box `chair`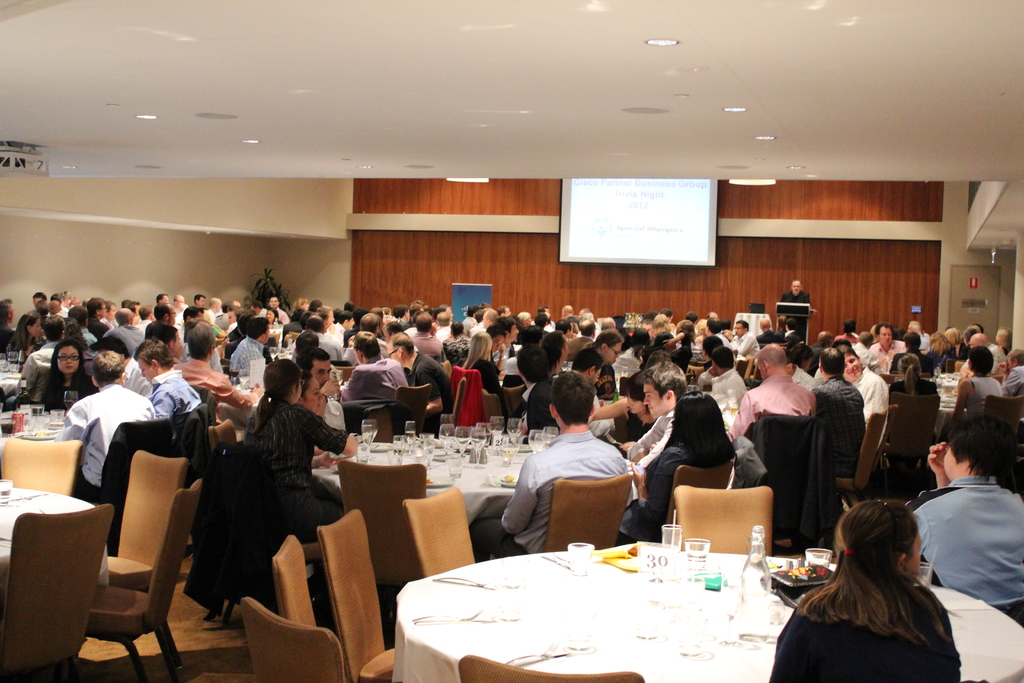
detection(547, 463, 637, 547)
